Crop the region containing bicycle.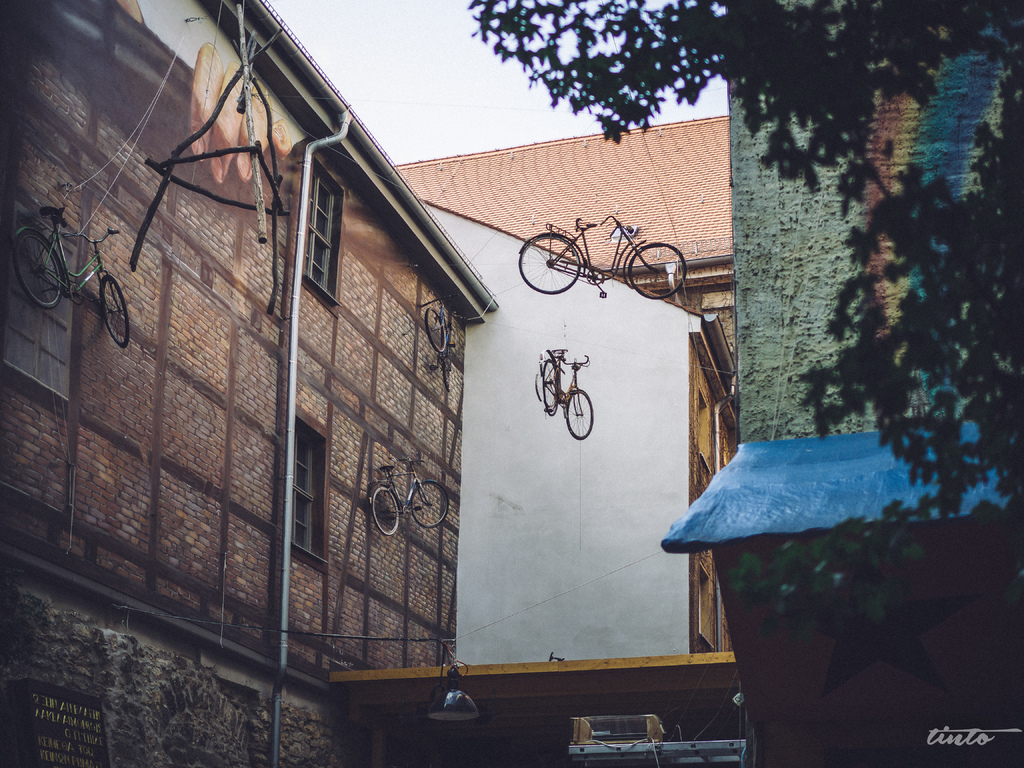
Crop region: l=14, t=205, r=131, b=348.
